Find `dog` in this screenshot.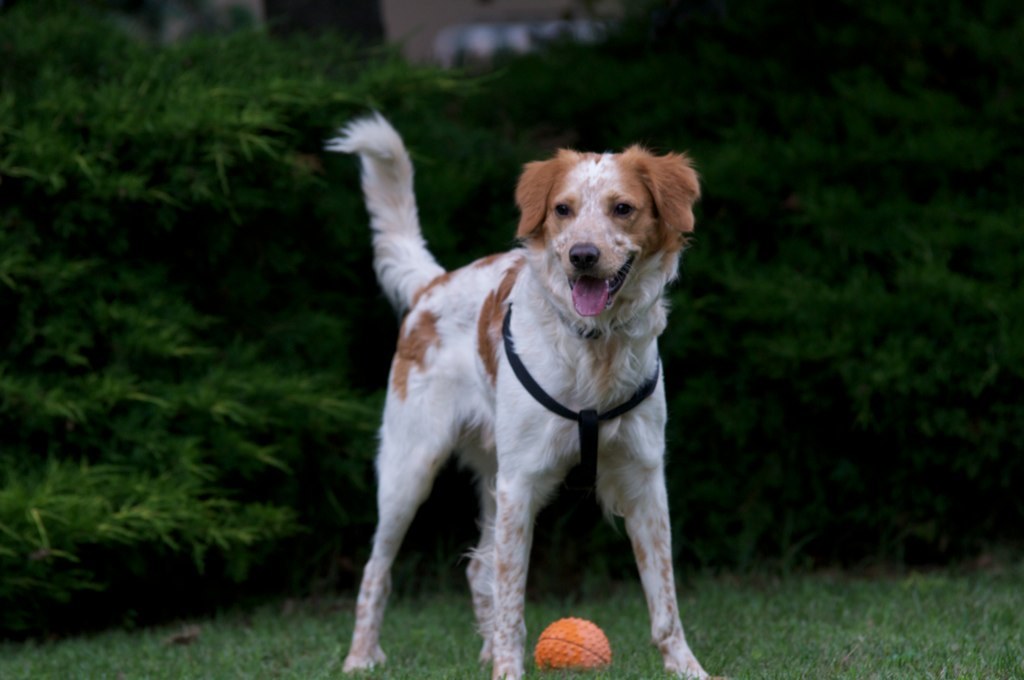
The bounding box for `dog` is {"left": 329, "top": 106, "right": 711, "bottom": 679}.
